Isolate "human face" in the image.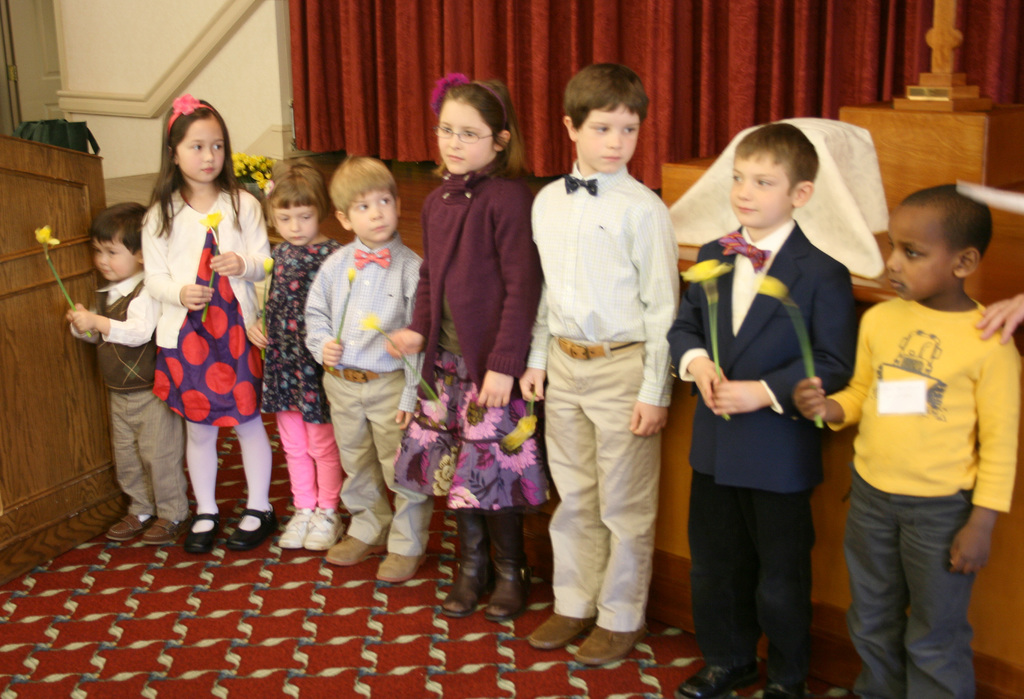
Isolated region: BBox(437, 99, 493, 172).
